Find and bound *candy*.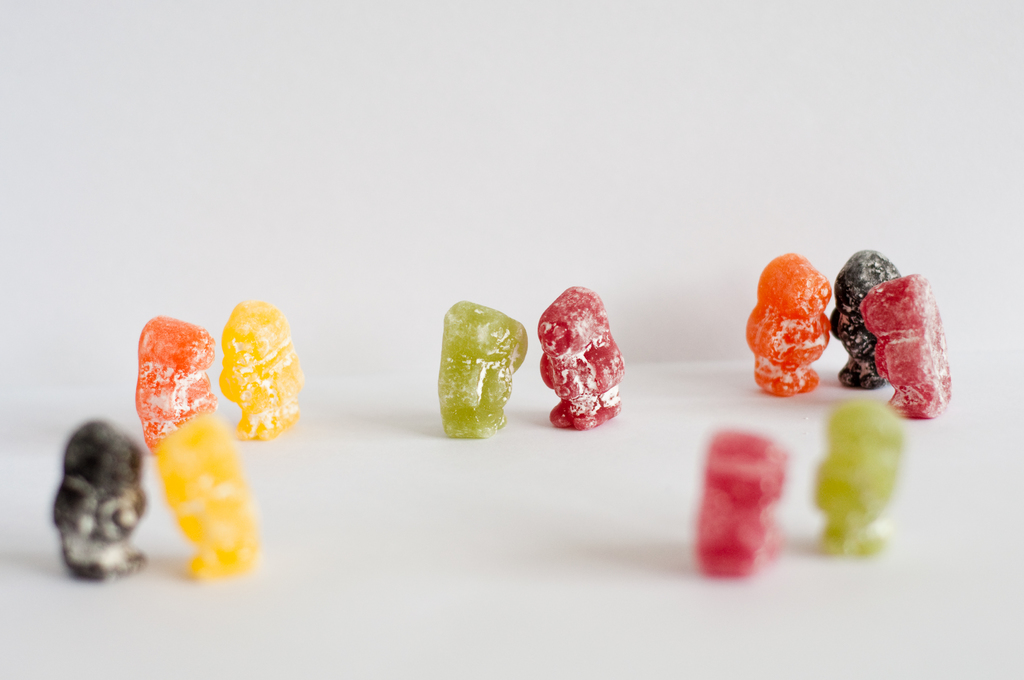
Bound: (747, 252, 831, 399).
